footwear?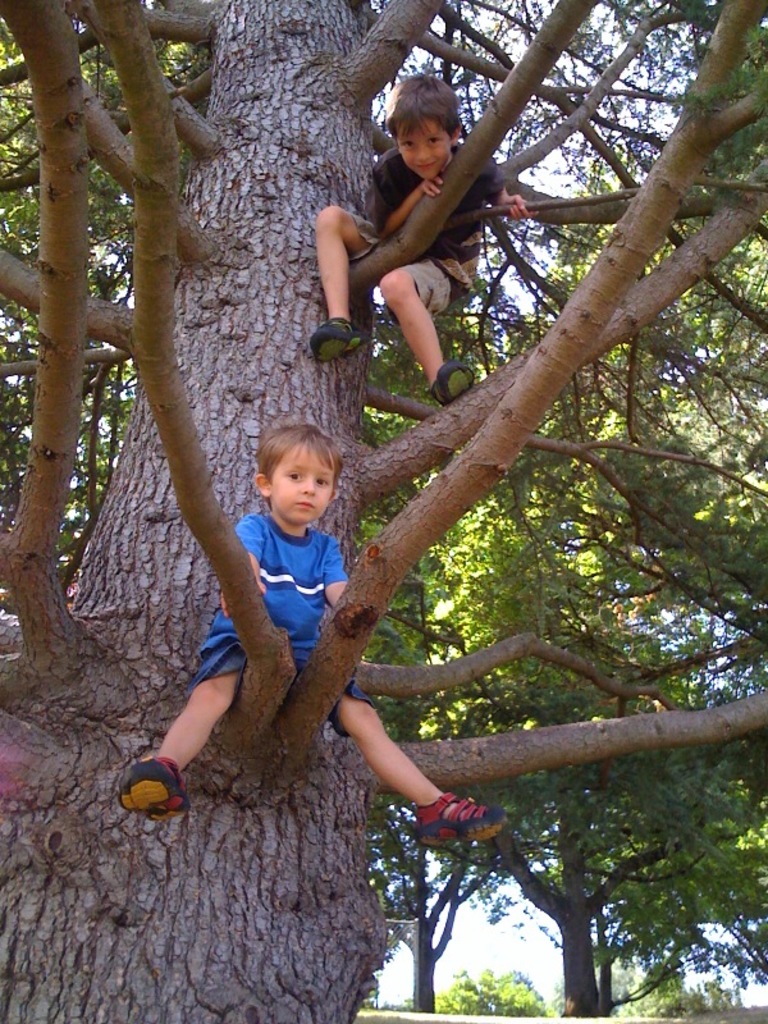
bbox=[115, 745, 186, 831]
